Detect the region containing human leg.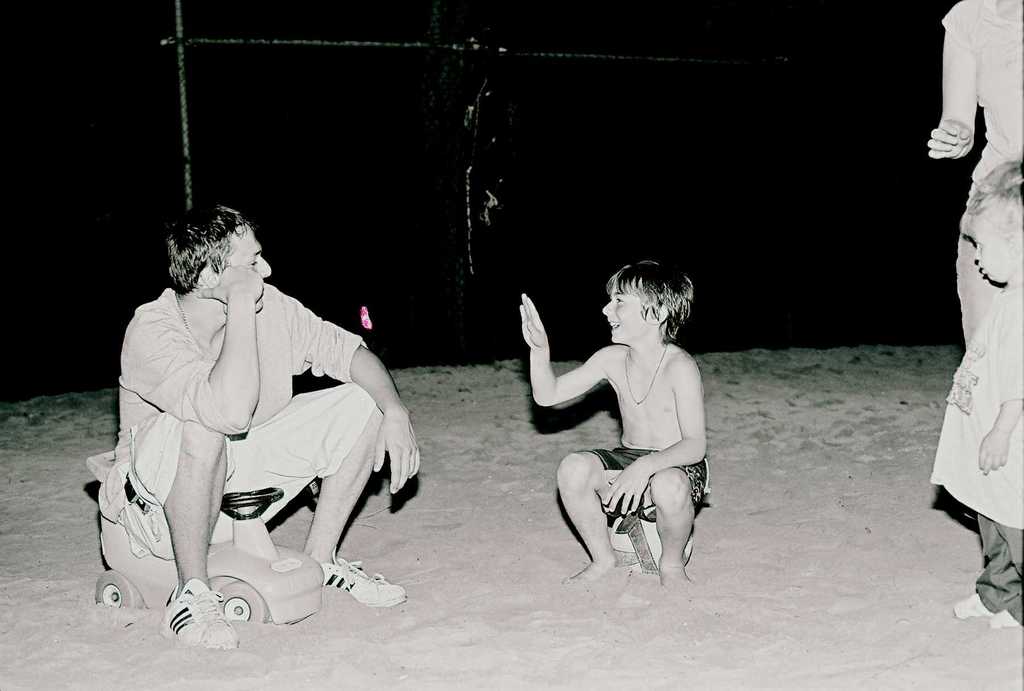
locate(946, 513, 1011, 621).
